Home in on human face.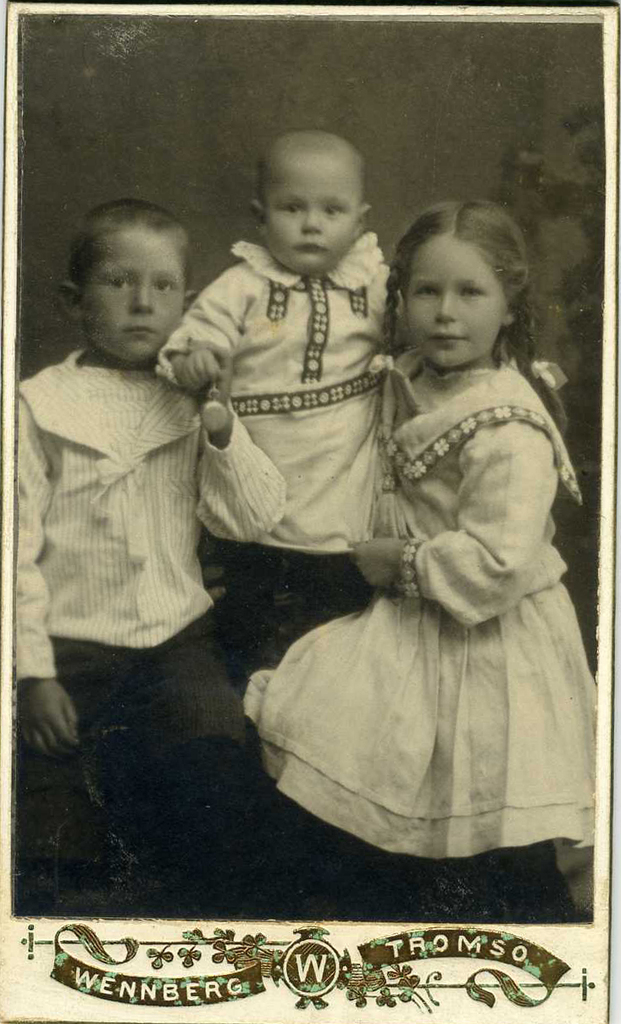
Homed in at x1=402 y1=230 x2=502 y2=372.
